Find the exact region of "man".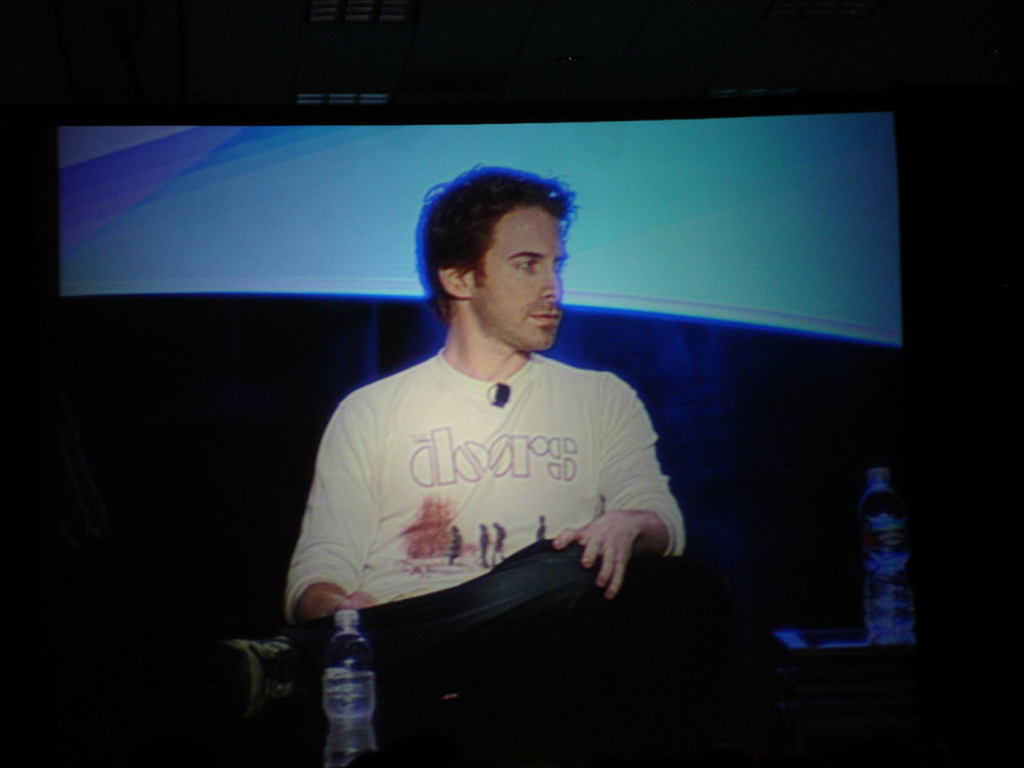
Exact region: 211,153,691,767.
